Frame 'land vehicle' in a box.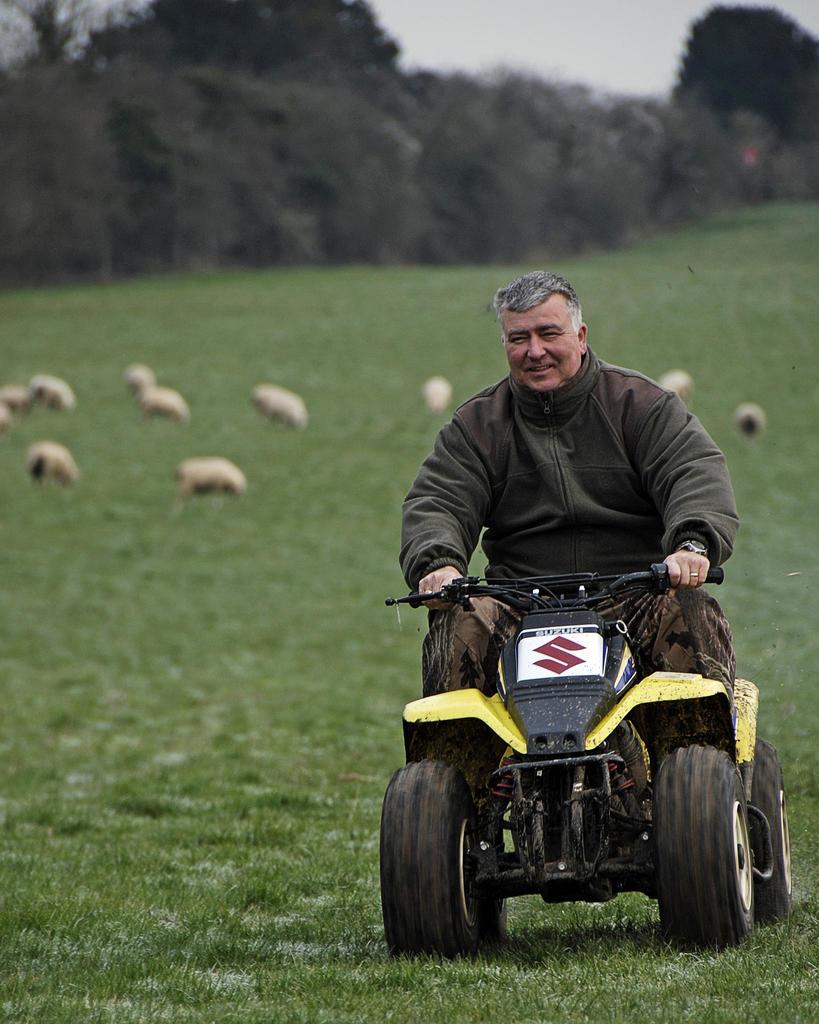
377, 559, 786, 955.
